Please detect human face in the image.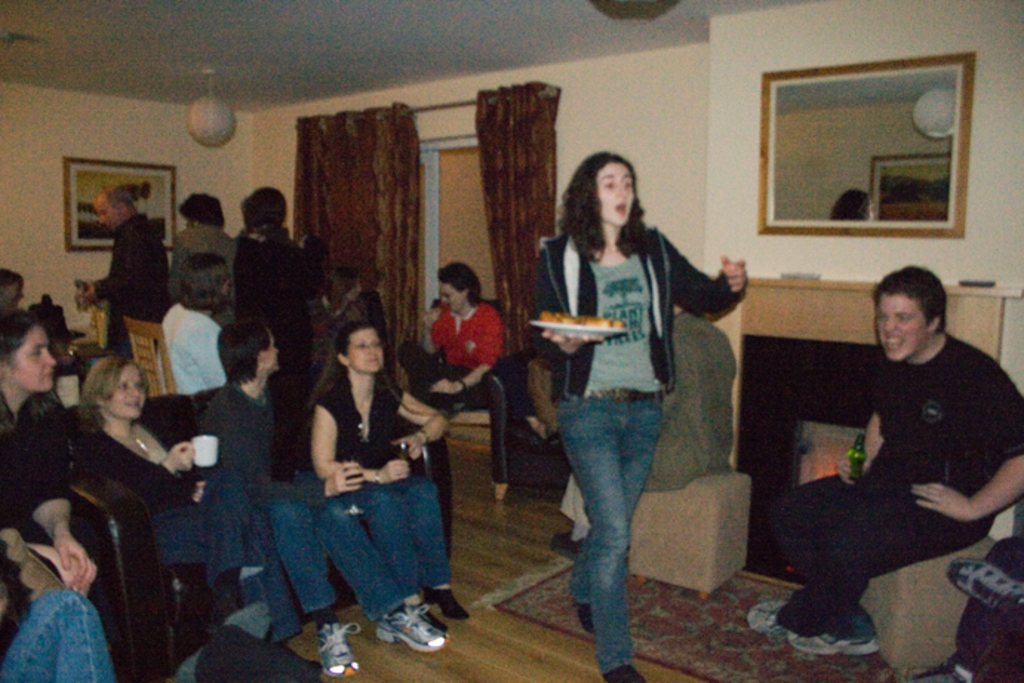
{"left": 6, "top": 327, "right": 58, "bottom": 393}.
